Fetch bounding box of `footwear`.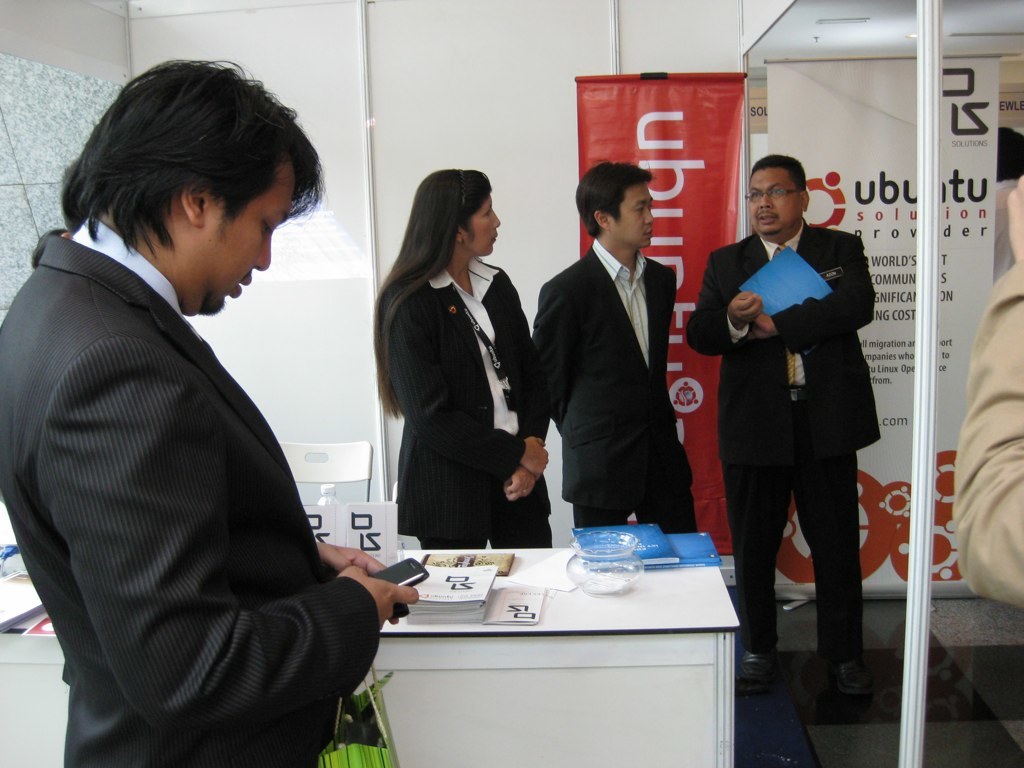
Bbox: region(734, 651, 778, 695).
